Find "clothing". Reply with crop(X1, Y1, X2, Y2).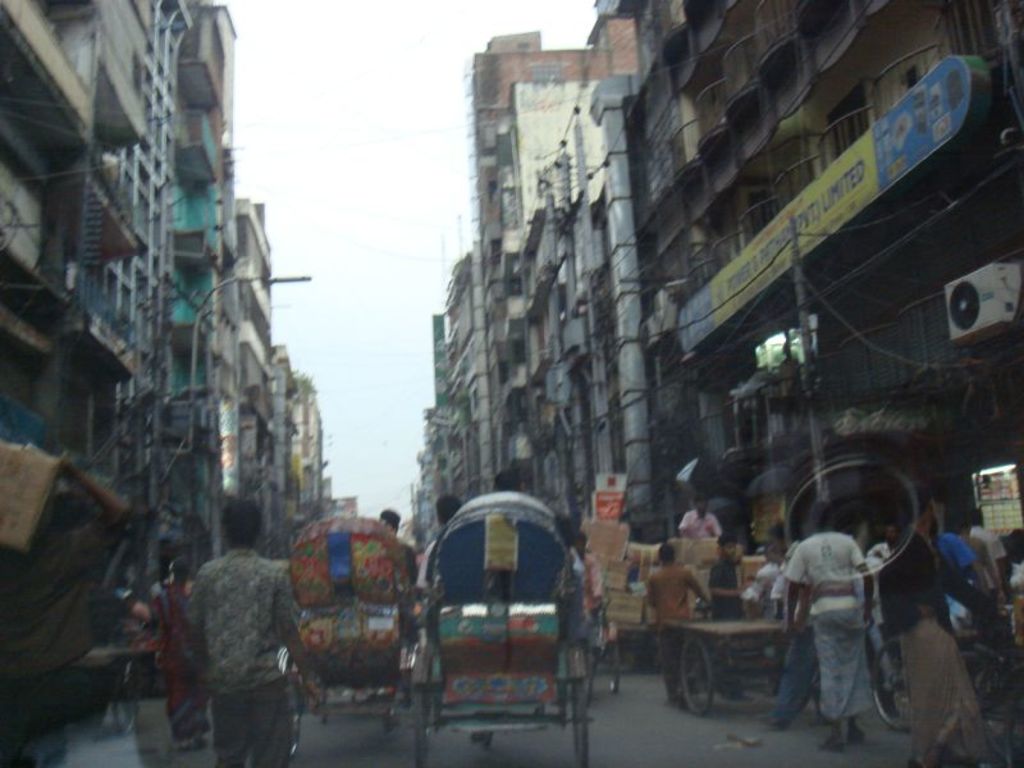
crop(677, 503, 722, 541).
